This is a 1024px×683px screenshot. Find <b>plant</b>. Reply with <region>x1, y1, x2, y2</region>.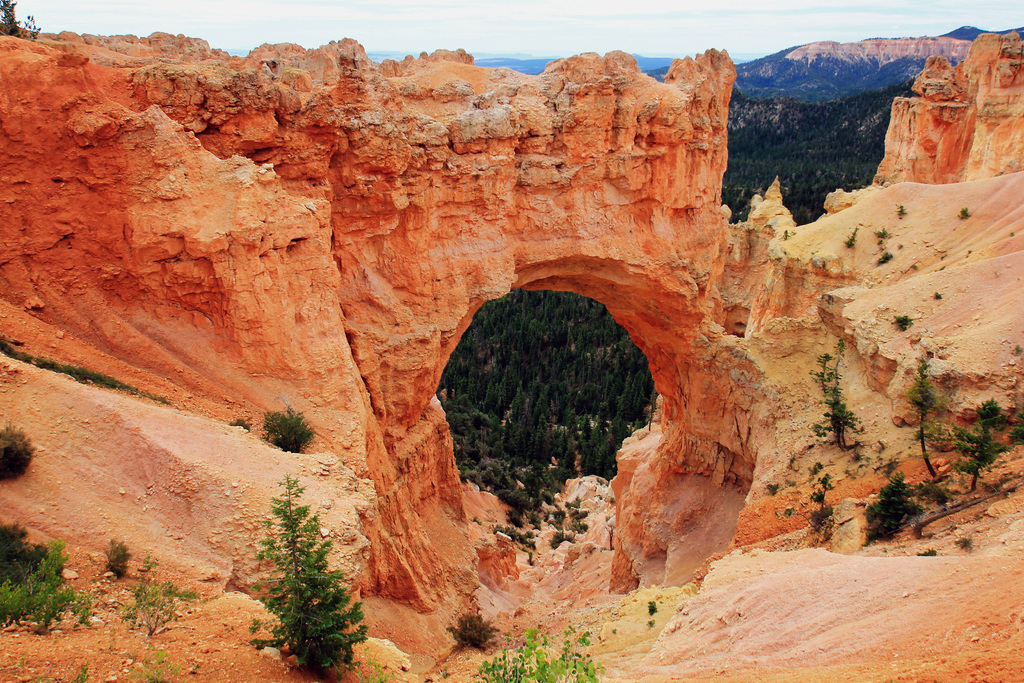
<region>957, 206, 972, 220</region>.
